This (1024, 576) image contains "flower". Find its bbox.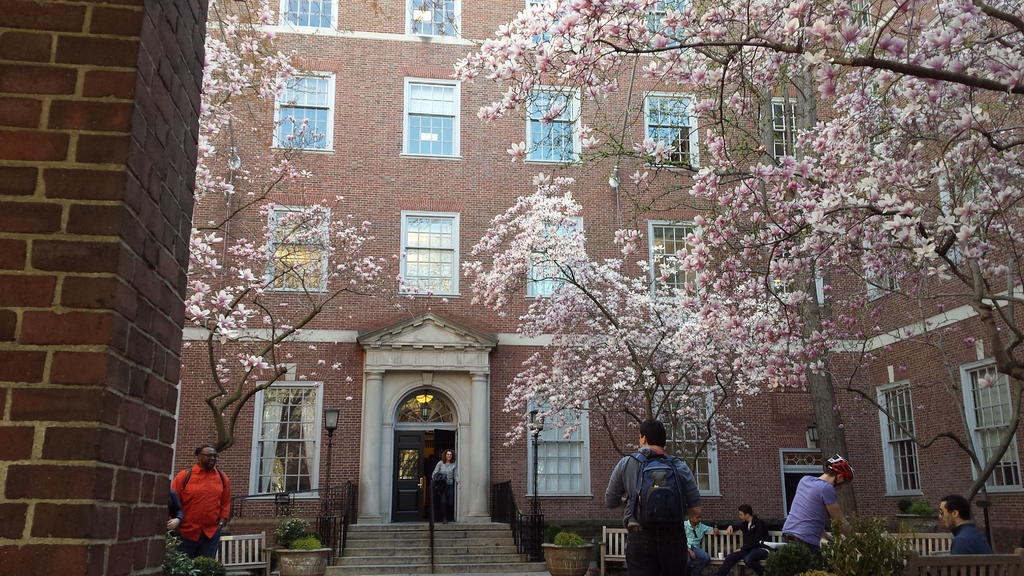
box(317, 359, 330, 368).
